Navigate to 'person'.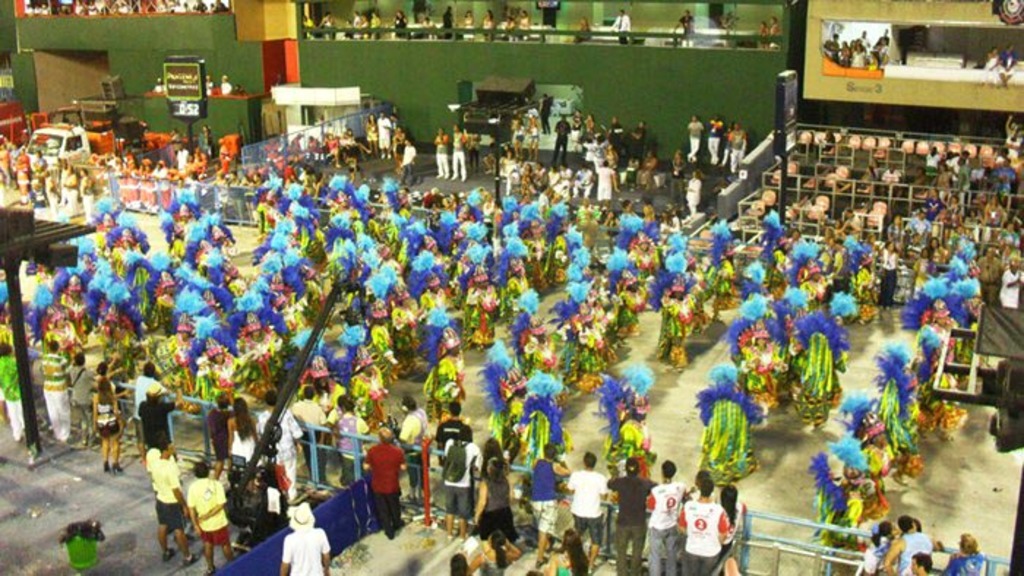
Navigation target: 544 523 582 575.
